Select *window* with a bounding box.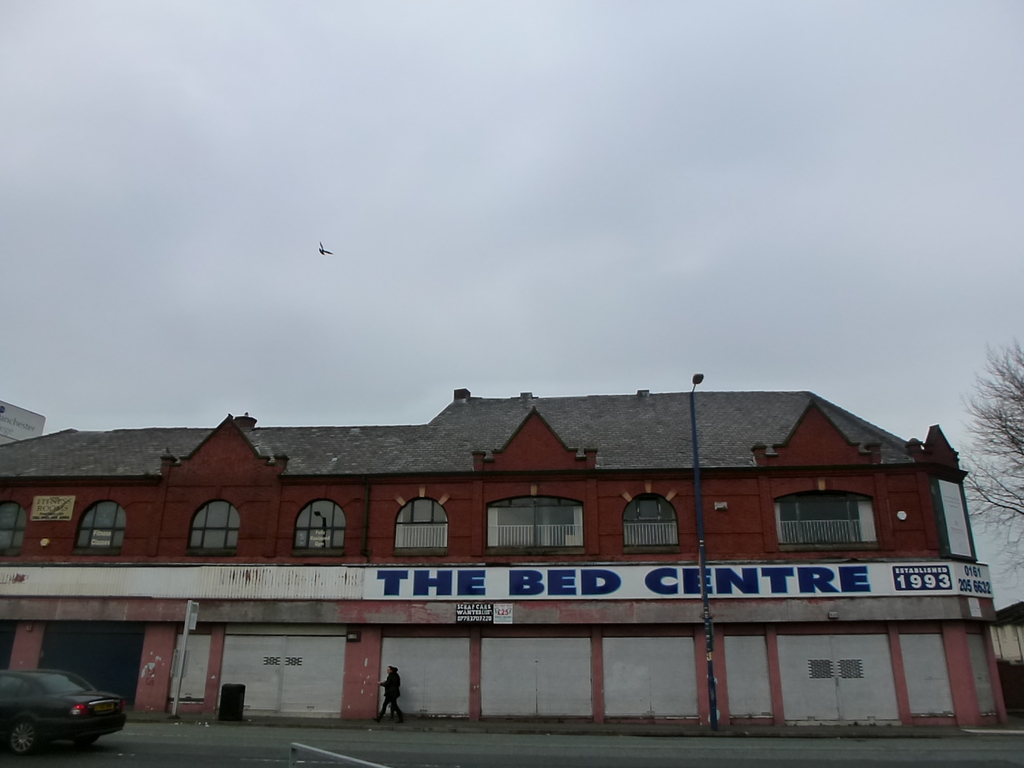
select_region(394, 484, 451, 559).
